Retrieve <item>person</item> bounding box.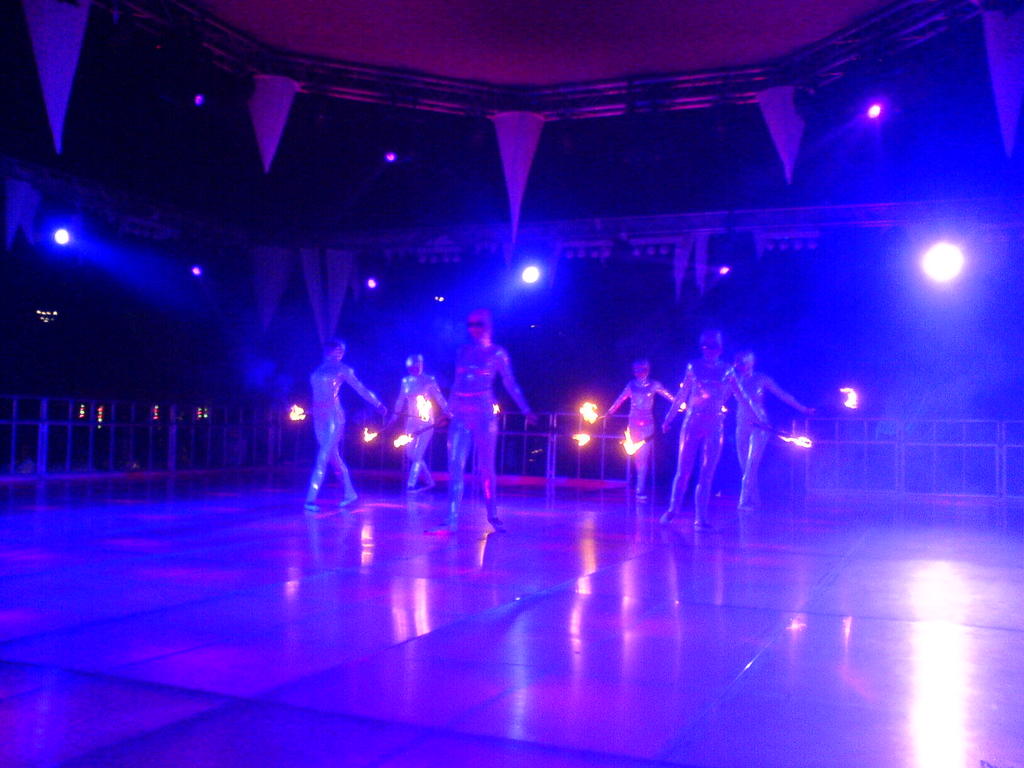
Bounding box: left=660, top=332, right=771, bottom=533.
